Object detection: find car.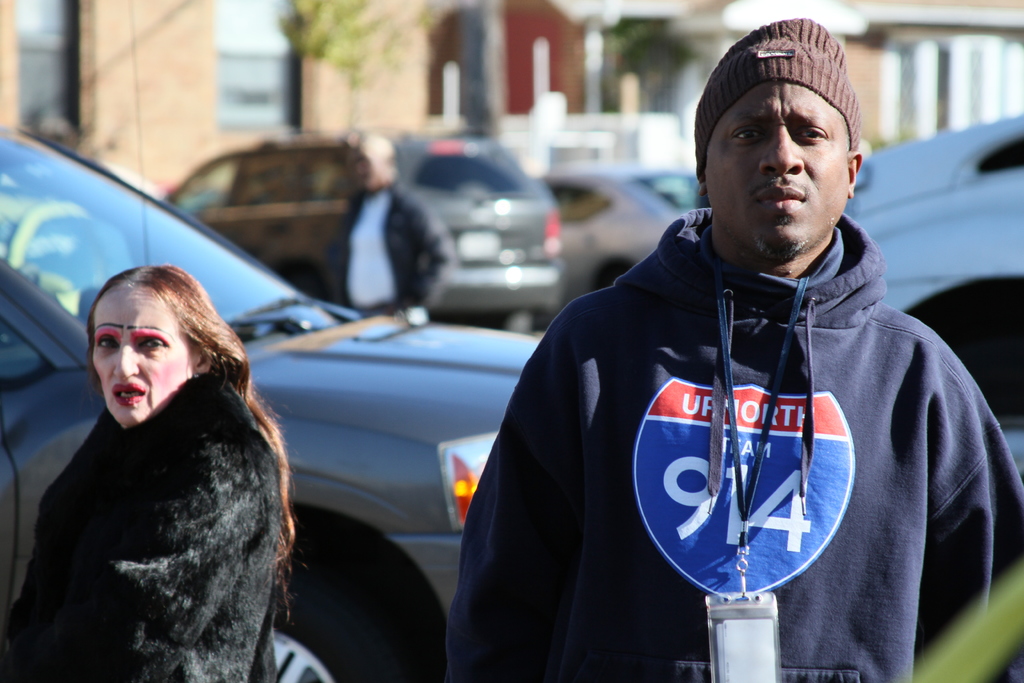
540 162 711 306.
